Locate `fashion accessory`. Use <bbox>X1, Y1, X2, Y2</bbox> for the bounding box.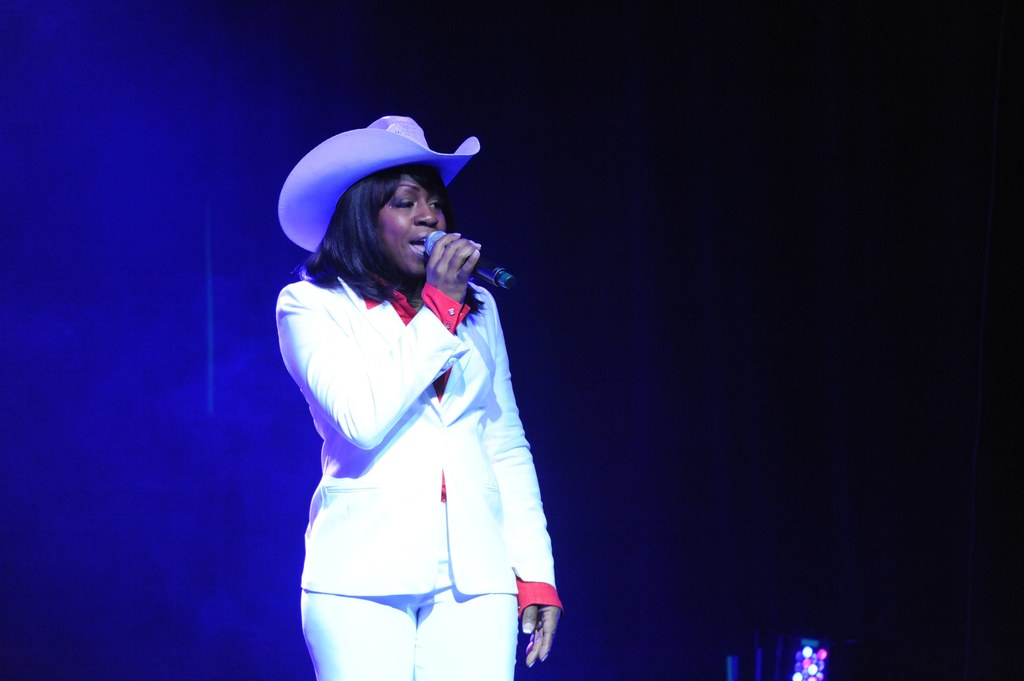
<bbox>279, 114, 479, 254</bbox>.
